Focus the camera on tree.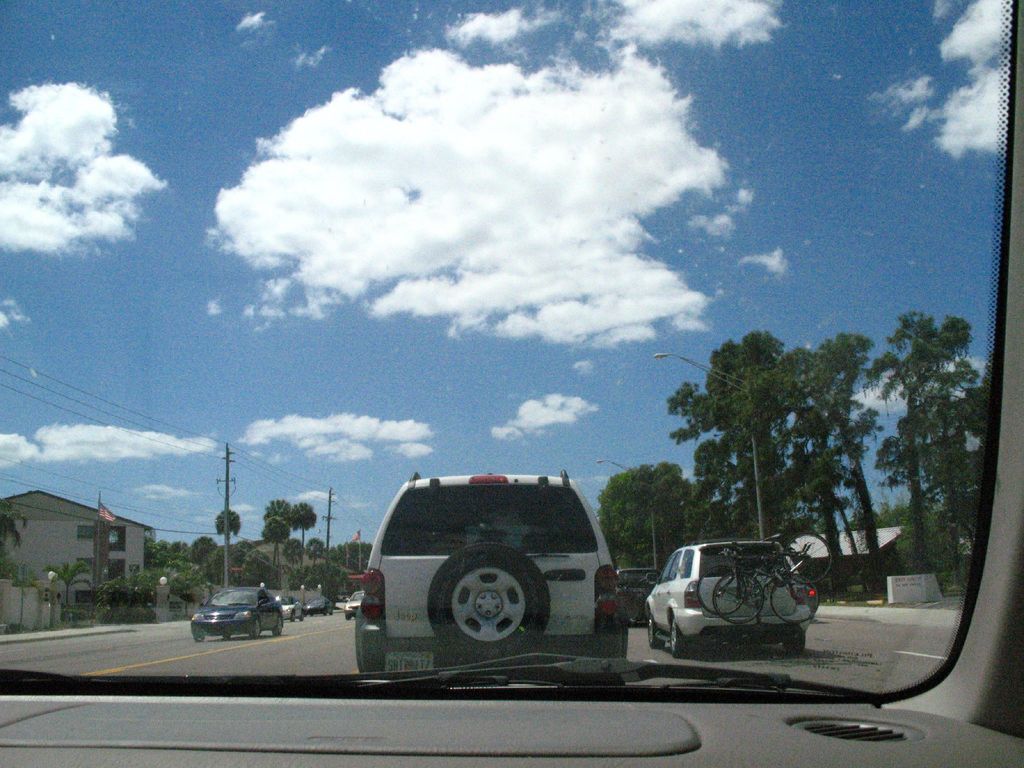
Focus region: <bbox>766, 350, 901, 589</bbox>.
